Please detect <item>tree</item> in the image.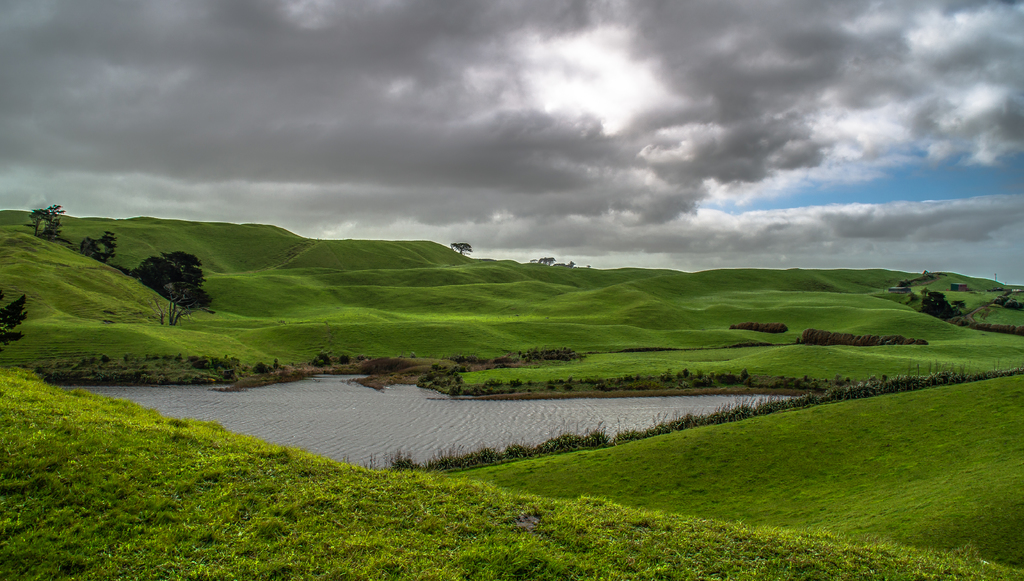
897, 269, 932, 286.
